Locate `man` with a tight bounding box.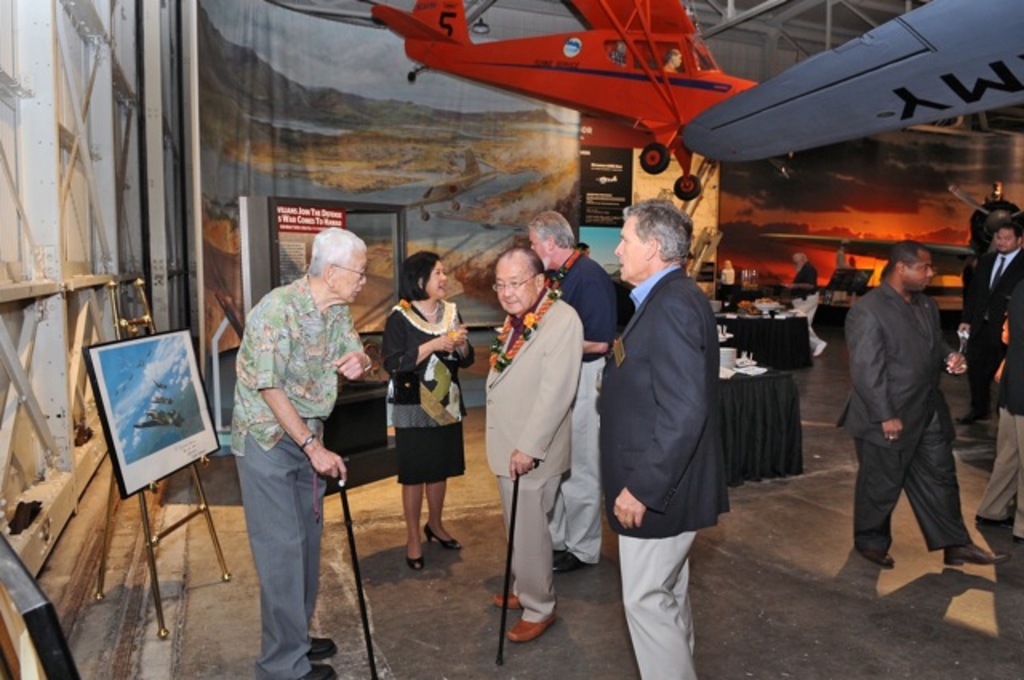
locate(792, 251, 826, 354).
